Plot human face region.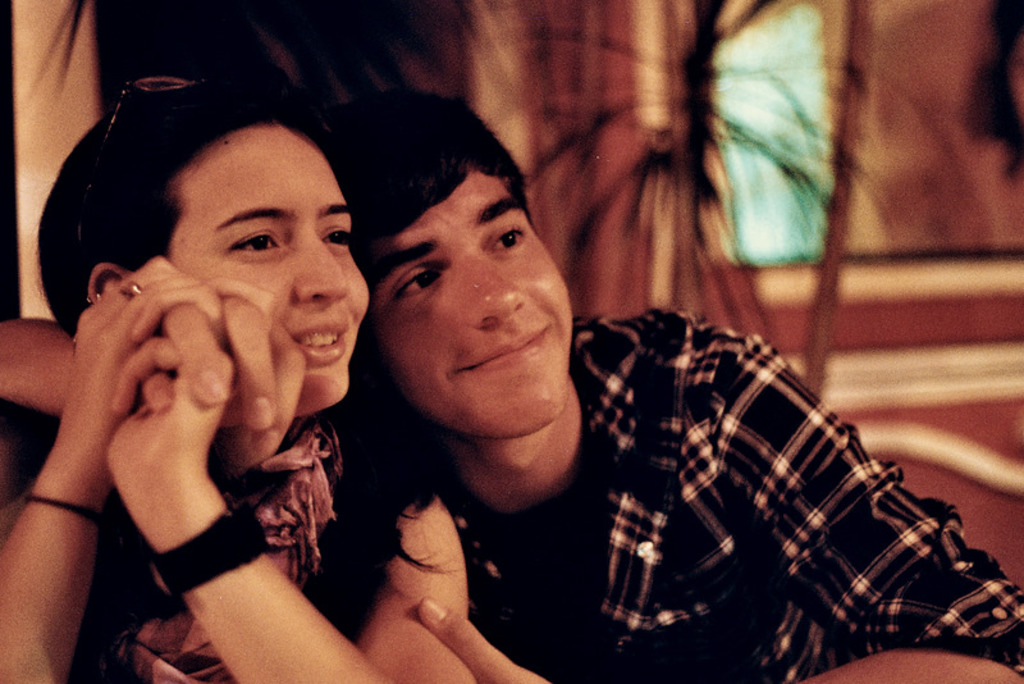
Plotted at [170,128,364,398].
